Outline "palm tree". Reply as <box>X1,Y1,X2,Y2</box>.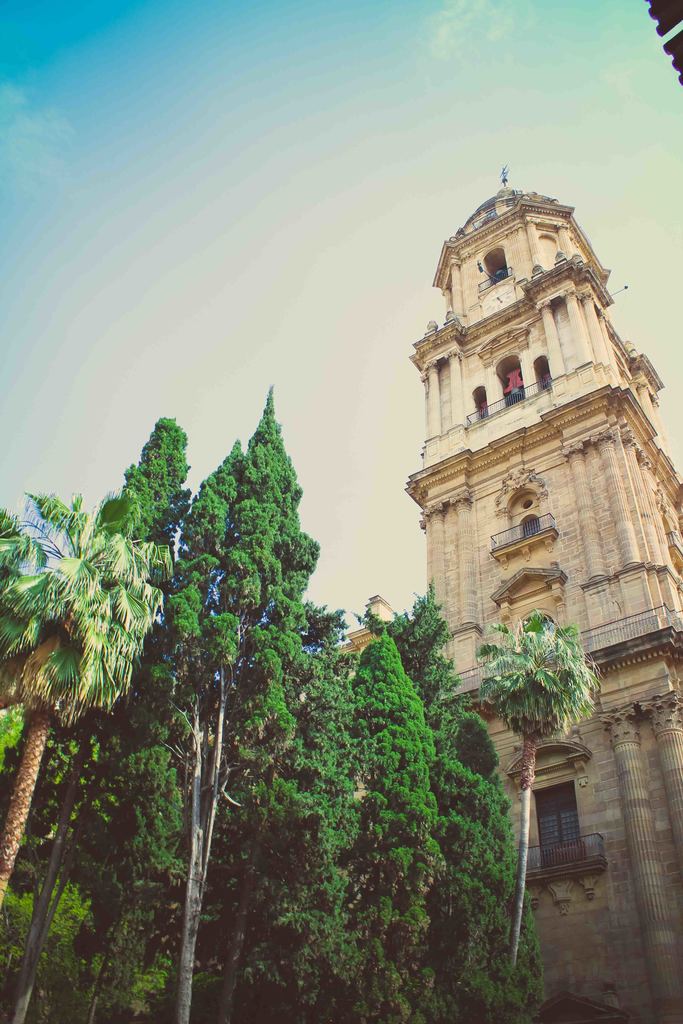
<box>463,606,602,970</box>.
